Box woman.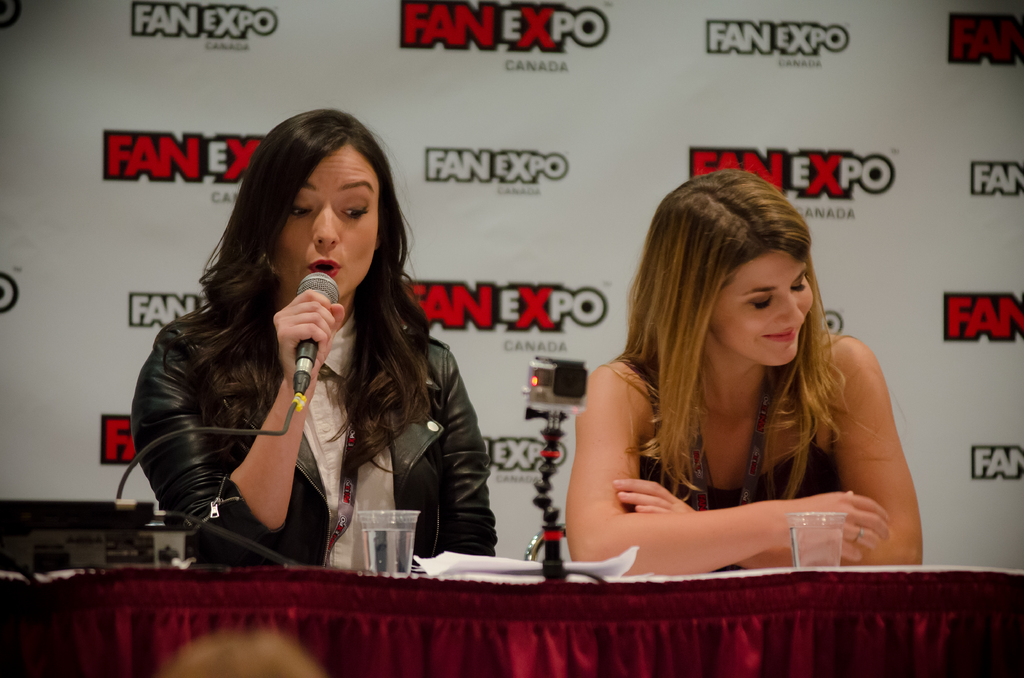
rect(120, 111, 486, 611).
